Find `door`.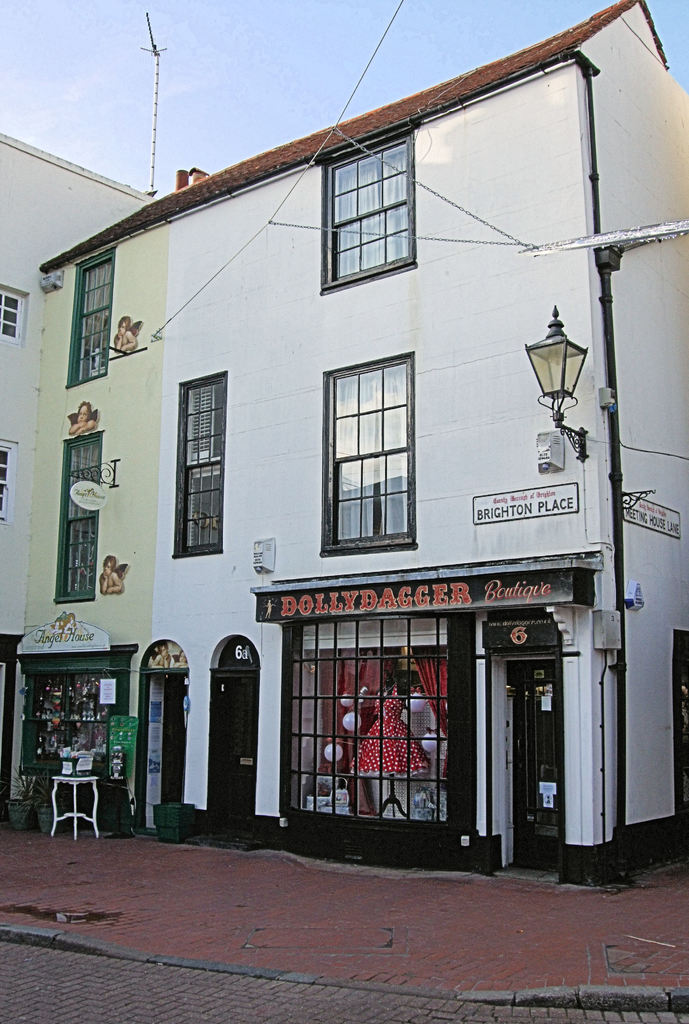
left=531, top=664, right=569, bottom=867.
